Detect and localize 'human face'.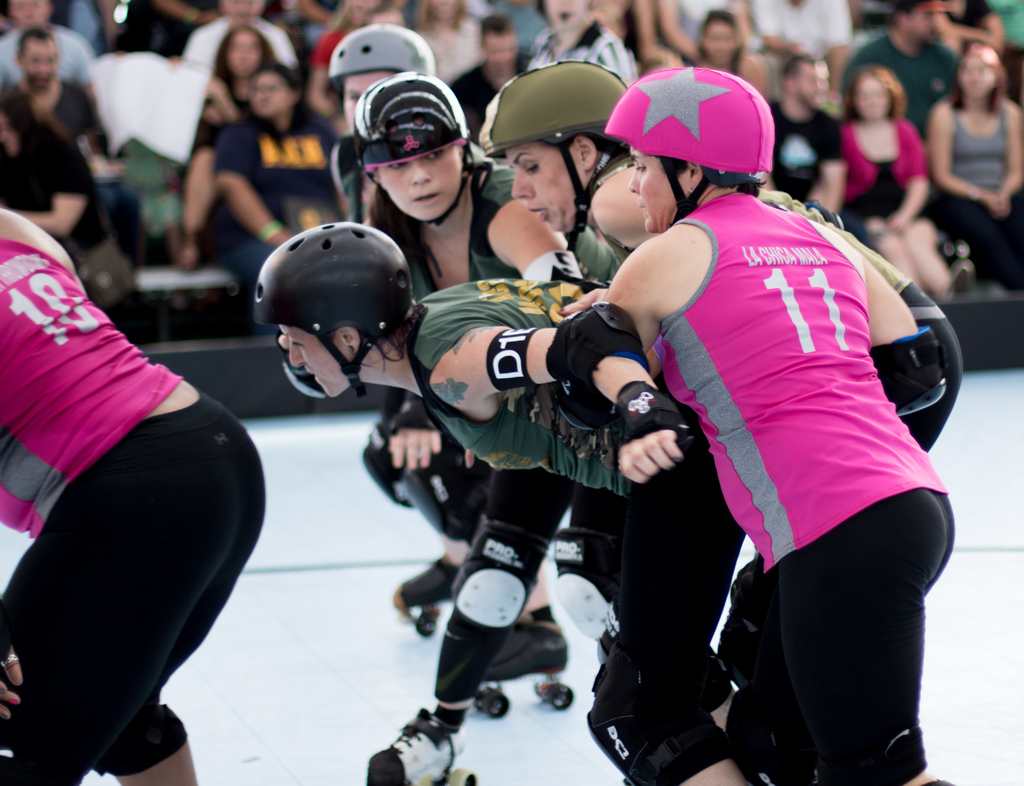
Localized at rect(227, 30, 262, 68).
